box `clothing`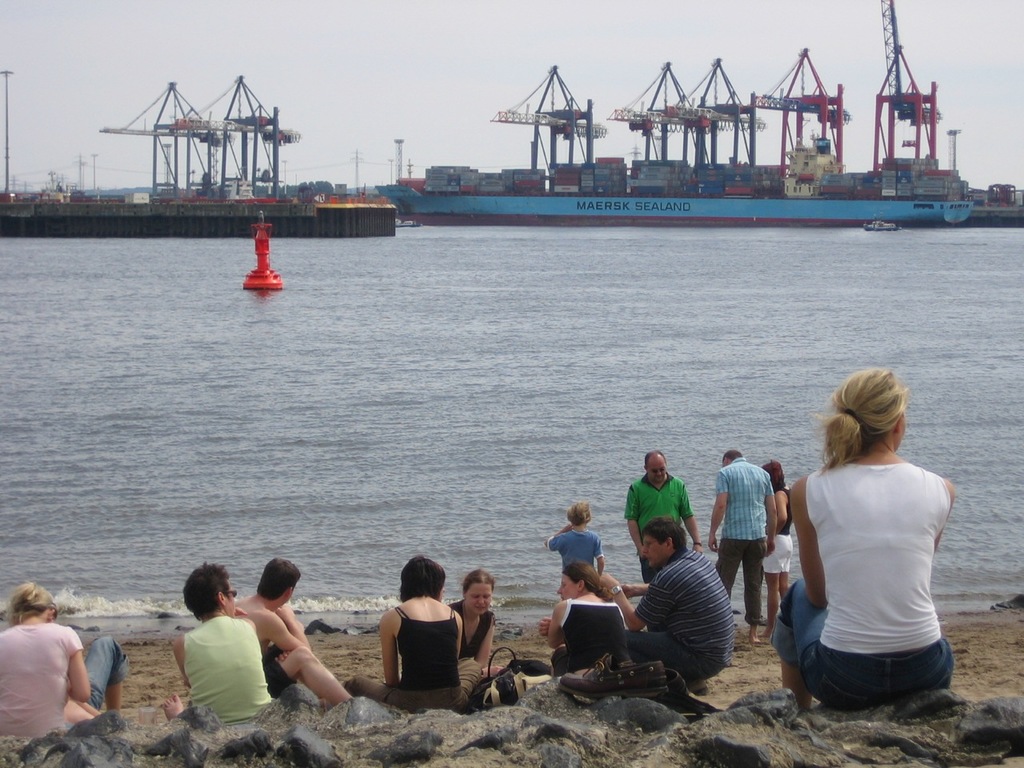
box(623, 474, 695, 584)
